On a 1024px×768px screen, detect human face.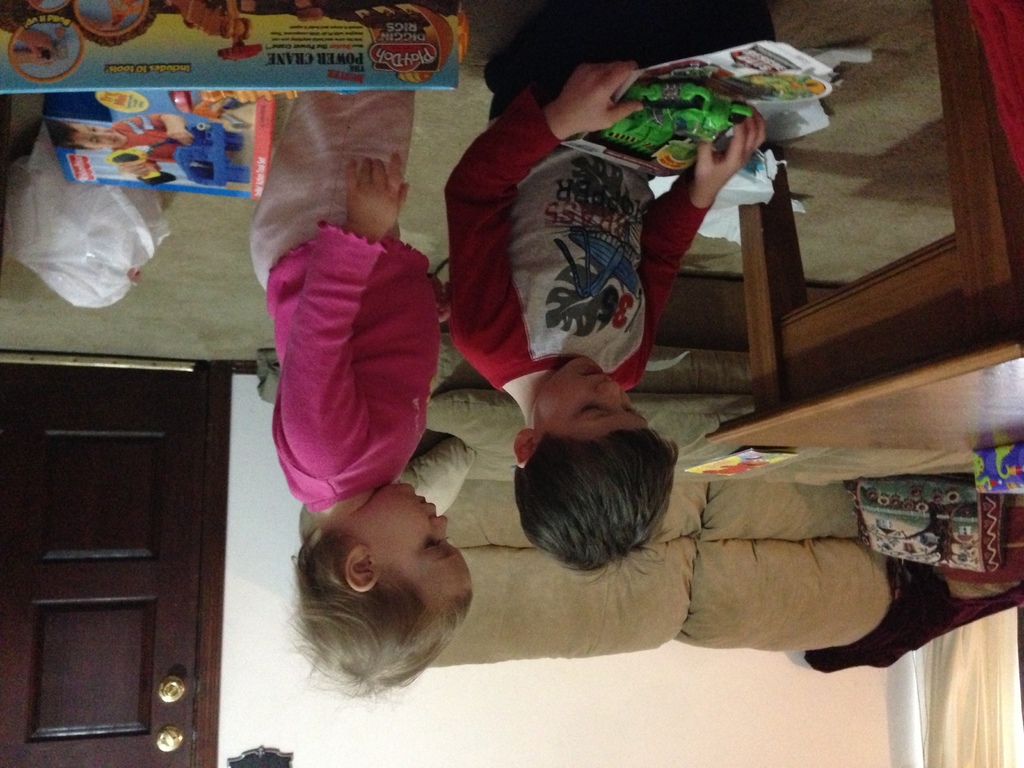
[77,125,129,151].
